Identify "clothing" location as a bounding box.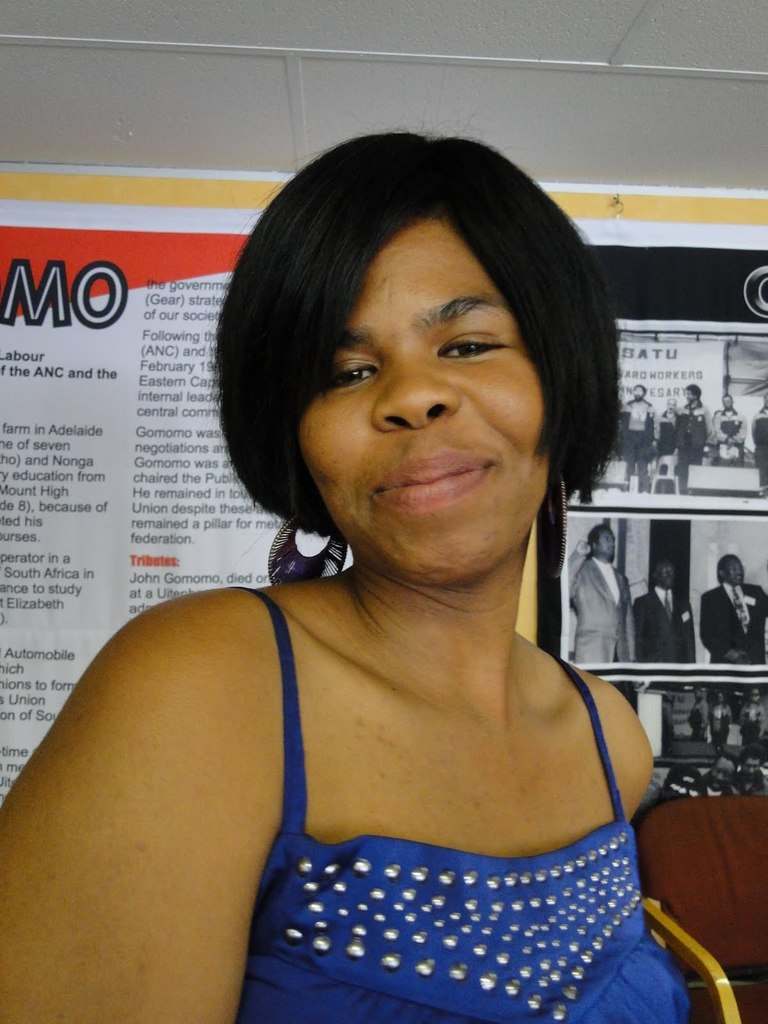
crop(653, 406, 679, 464).
